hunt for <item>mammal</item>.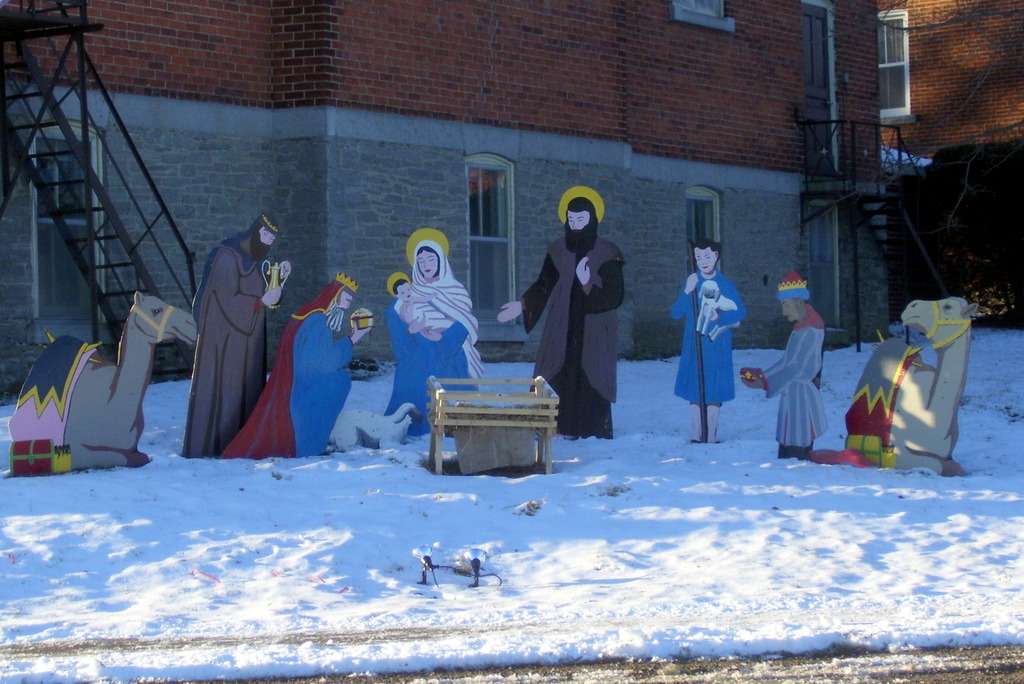
Hunted down at select_region(221, 263, 422, 451).
